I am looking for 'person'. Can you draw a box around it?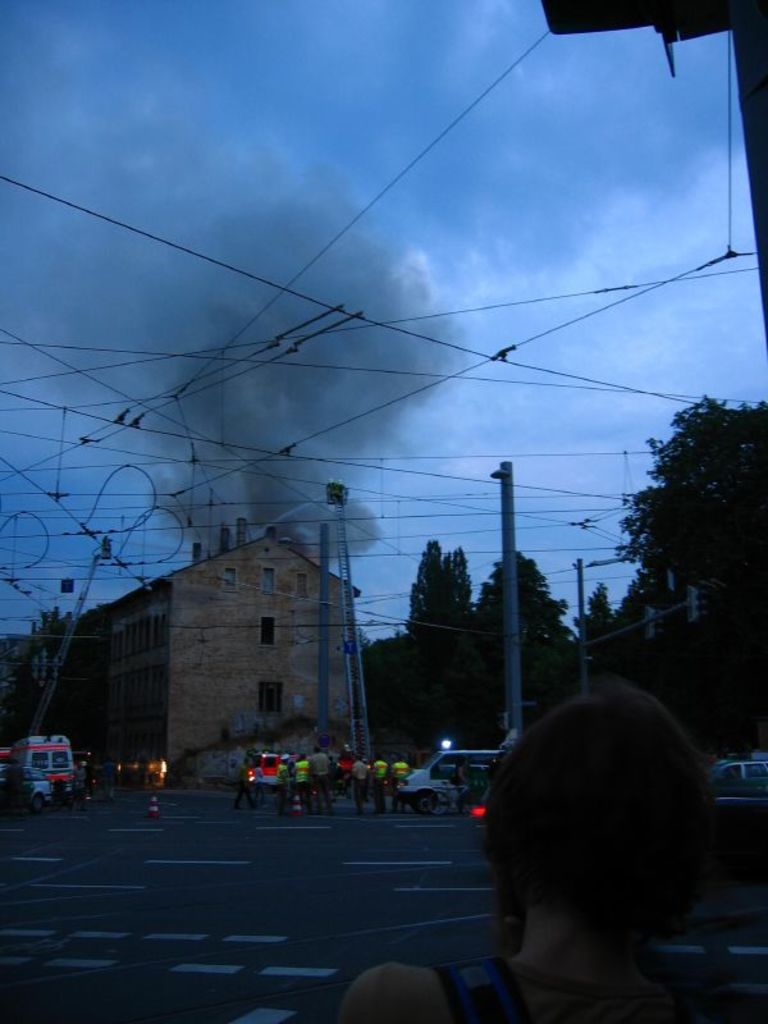
Sure, the bounding box is [389, 750, 417, 813].
